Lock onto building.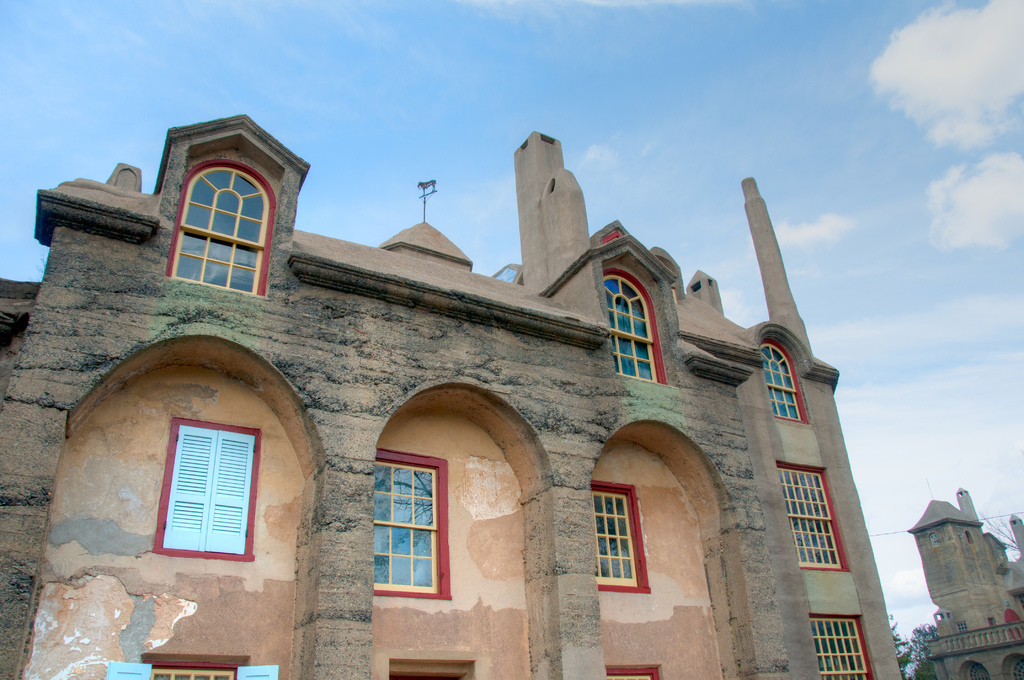
Locked: [911,489,1023,679].
